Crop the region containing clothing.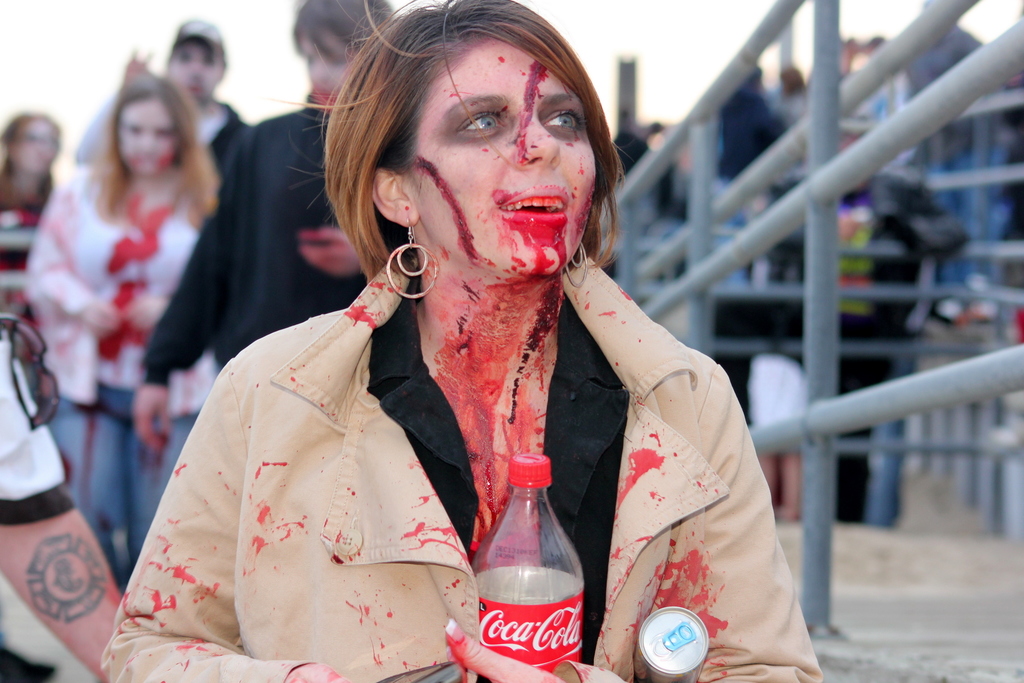
Crop region: bbox=[144, 87, 367, 380].
